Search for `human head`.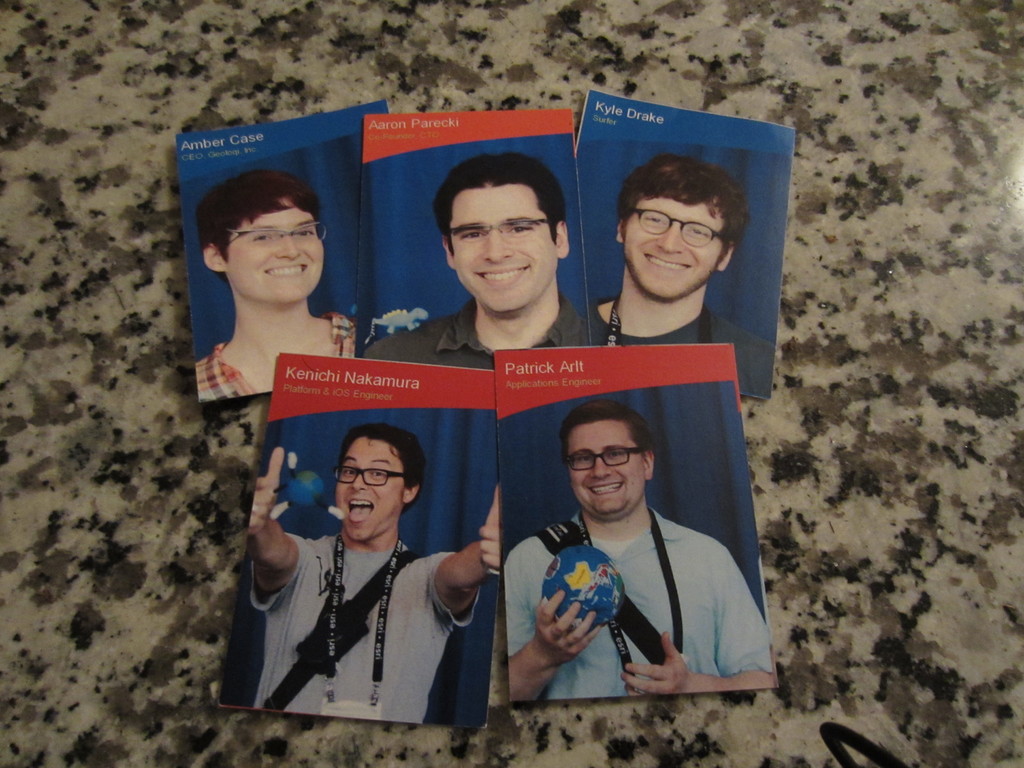
Found at region(429, 150, 568, 315).
